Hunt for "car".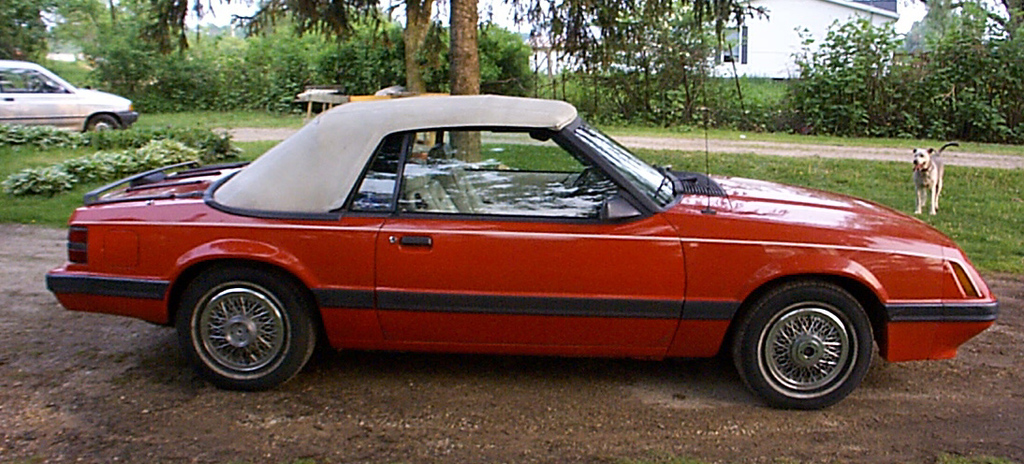
Hunted down at locate(0, 64, 171, 139).
